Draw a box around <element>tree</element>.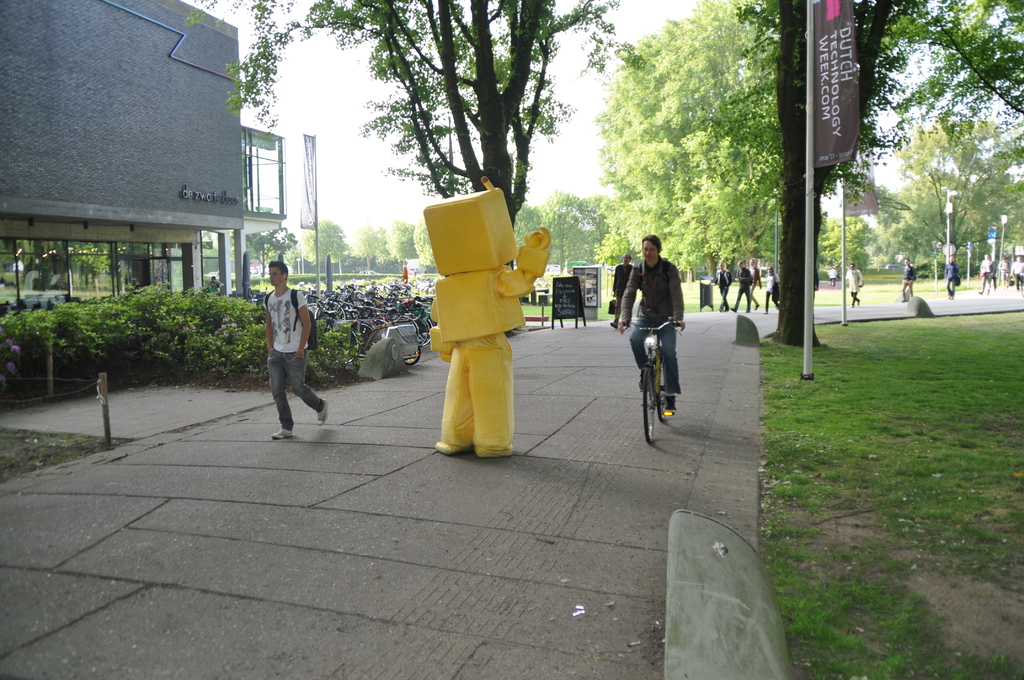
box=[300, 0, 650, 339].
